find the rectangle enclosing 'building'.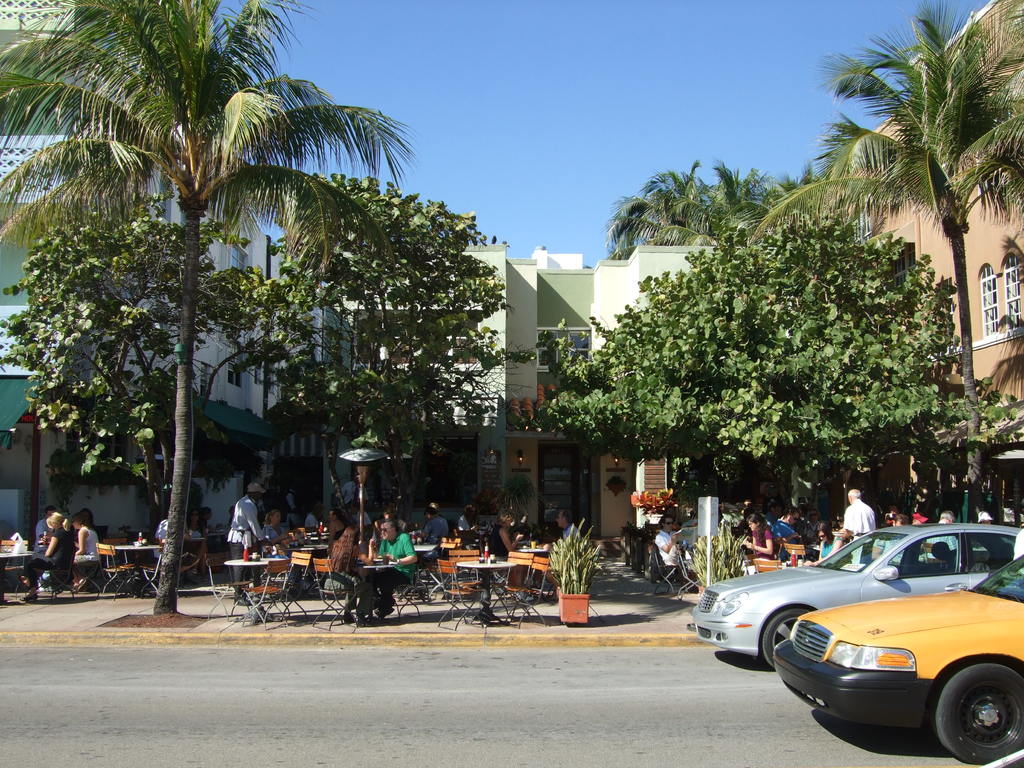
BBox(846, 0, 1023, 404).
